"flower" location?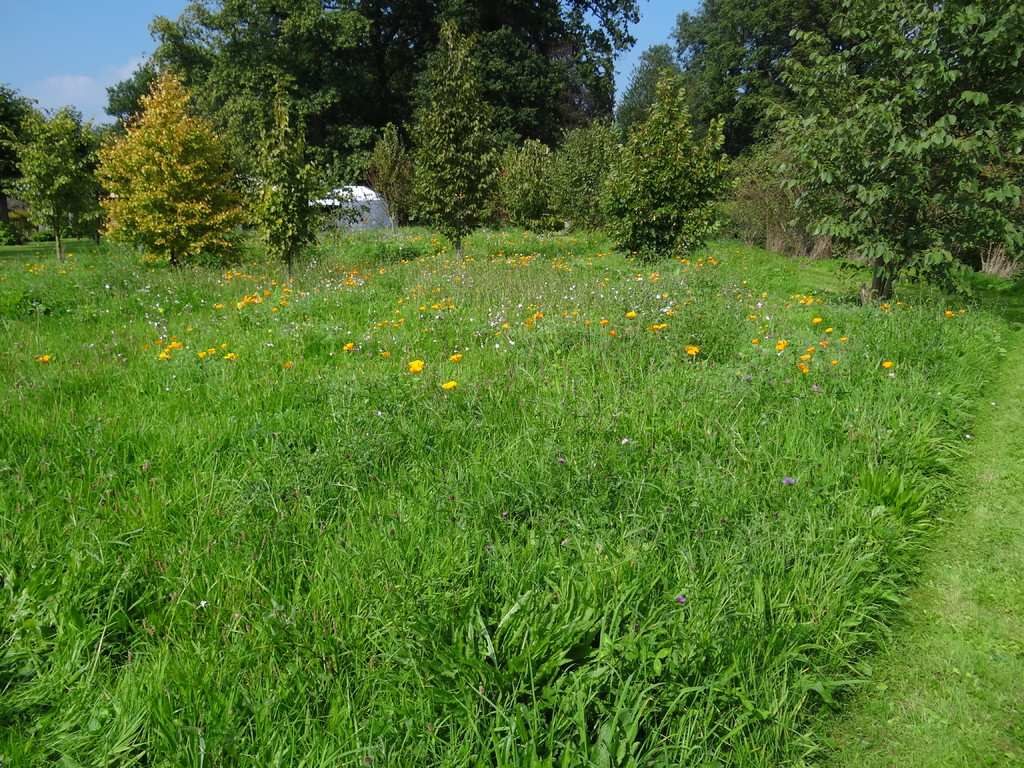
Rect(822, 326, 834, 335)
